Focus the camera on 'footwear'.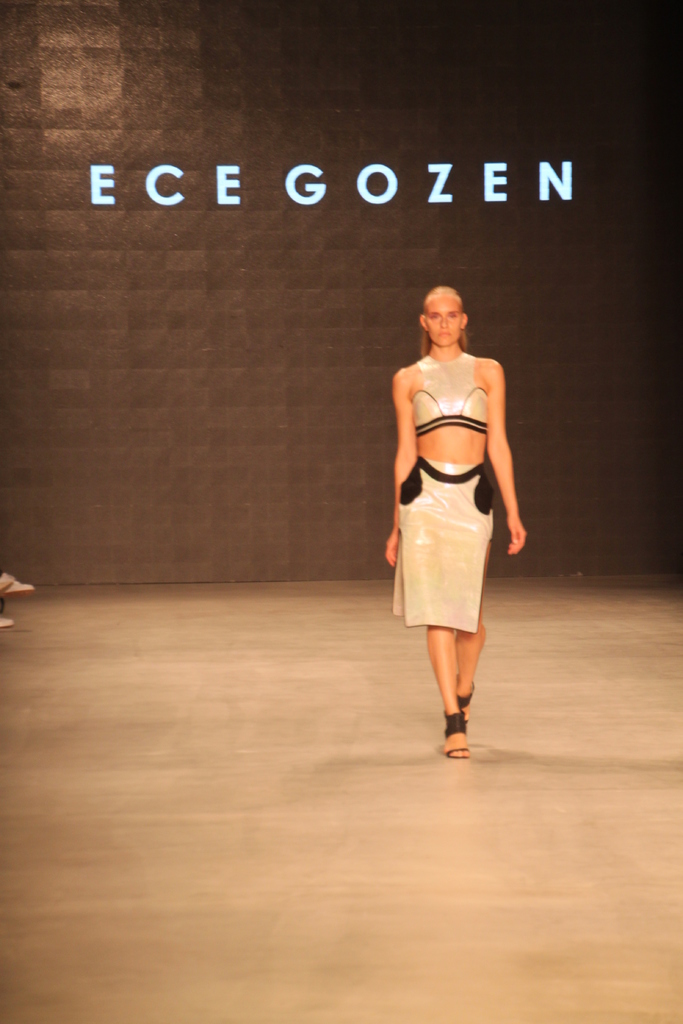
Focus region: <region>450, 673, 483, 710</region>.
